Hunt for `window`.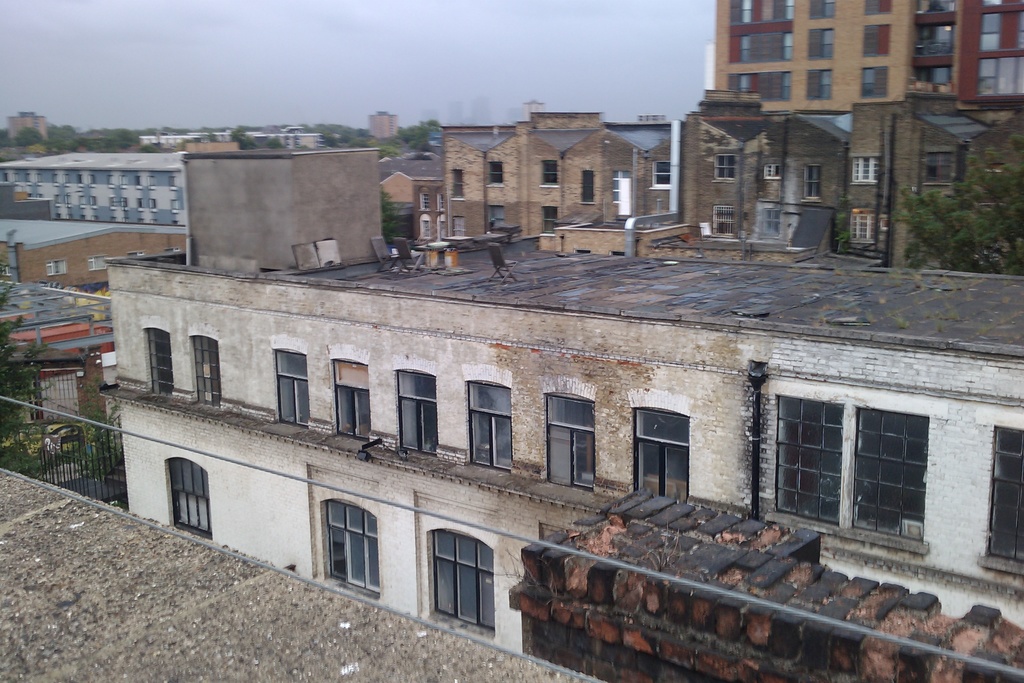
Hunted down at select_region(168, 452, 209, 541).
